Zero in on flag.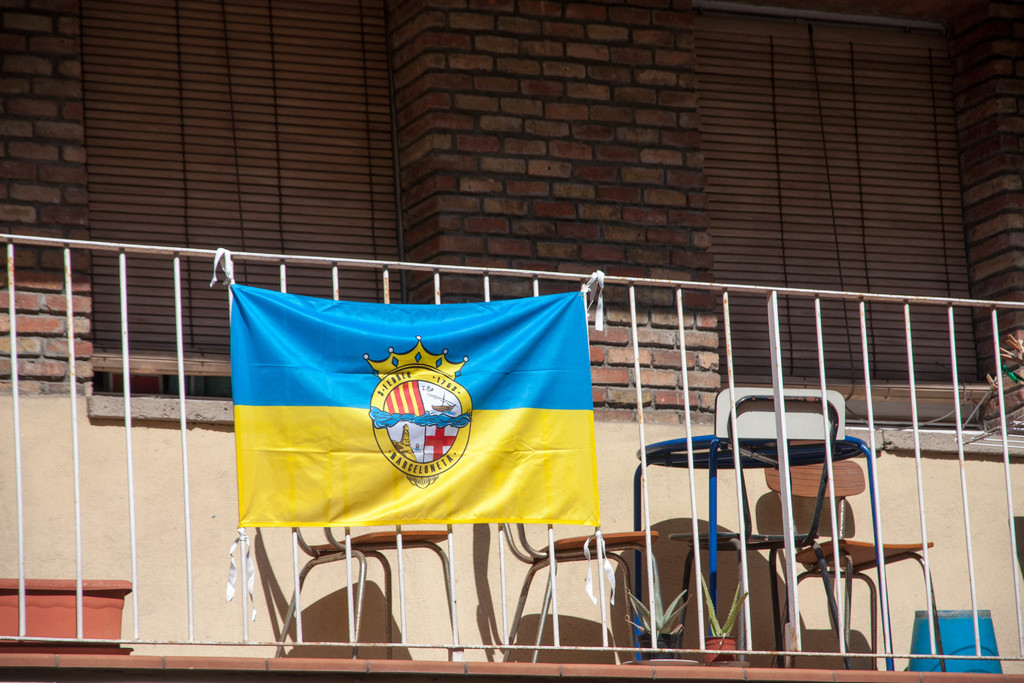
Zeroed in: 228,272,591,569.
